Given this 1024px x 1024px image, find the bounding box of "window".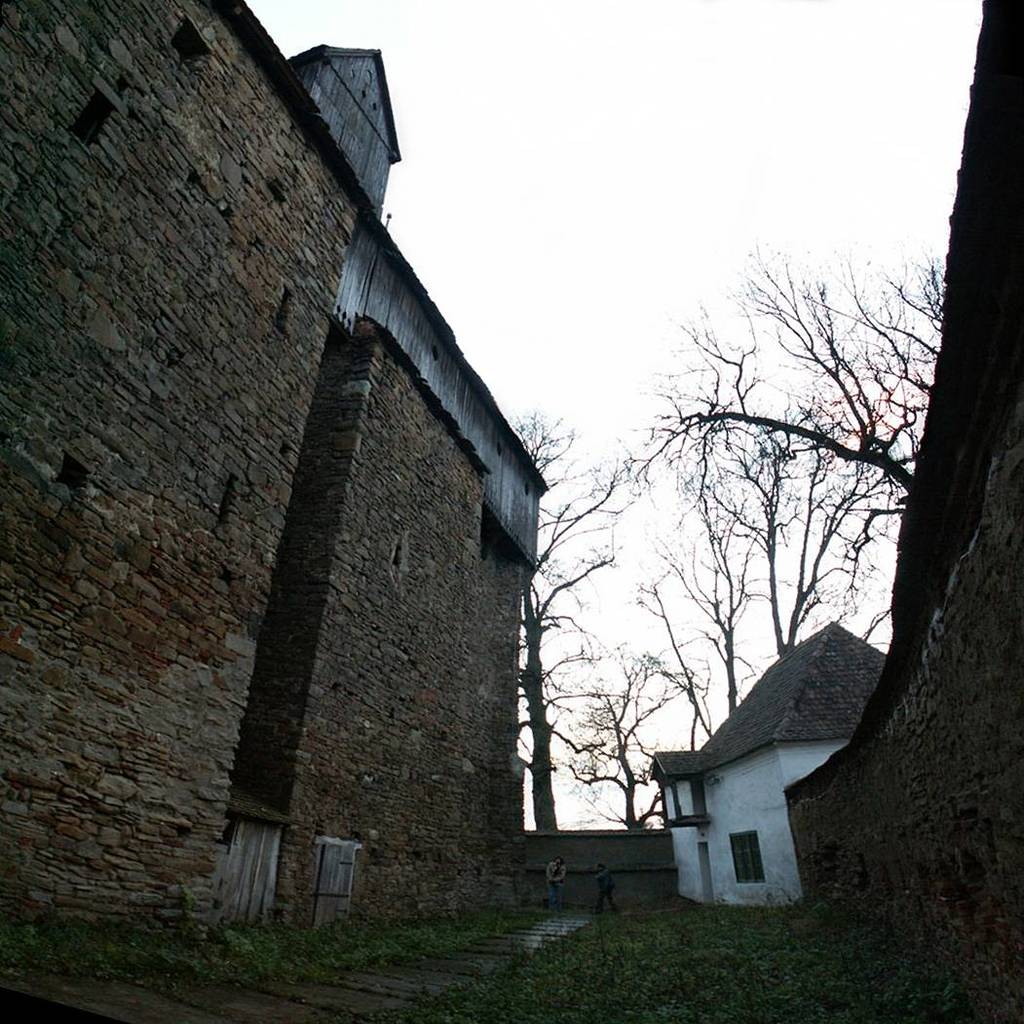
727,832,773,886.
